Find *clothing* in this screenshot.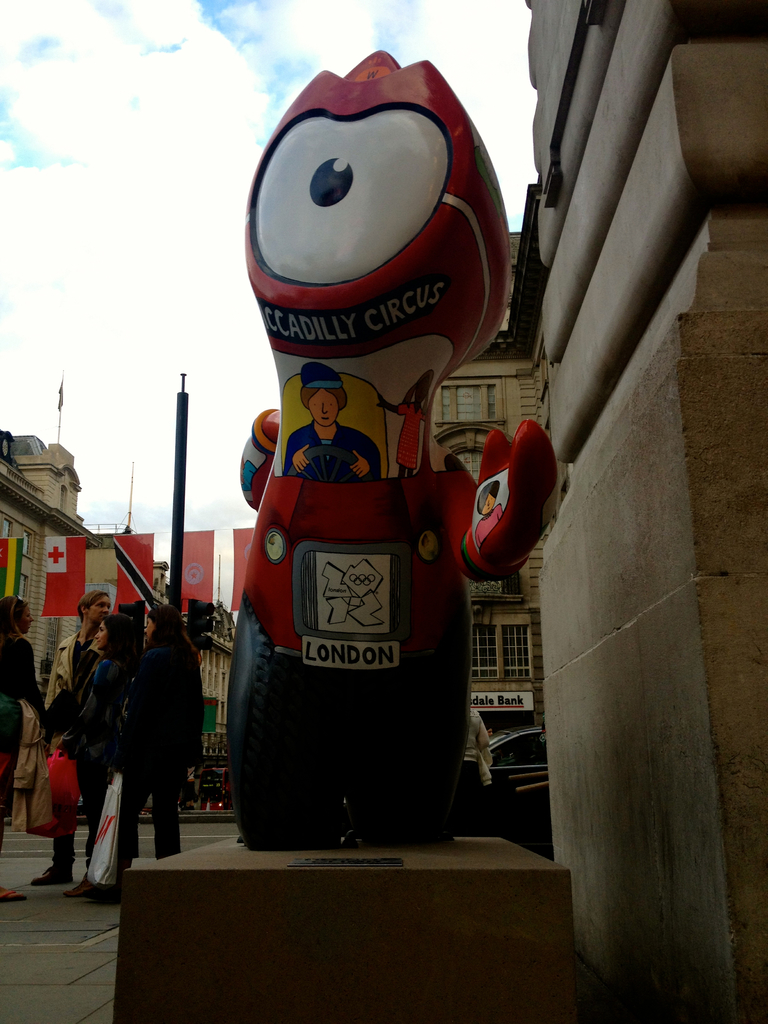
The bounding box for *clothing* is 38 622 106 869.
